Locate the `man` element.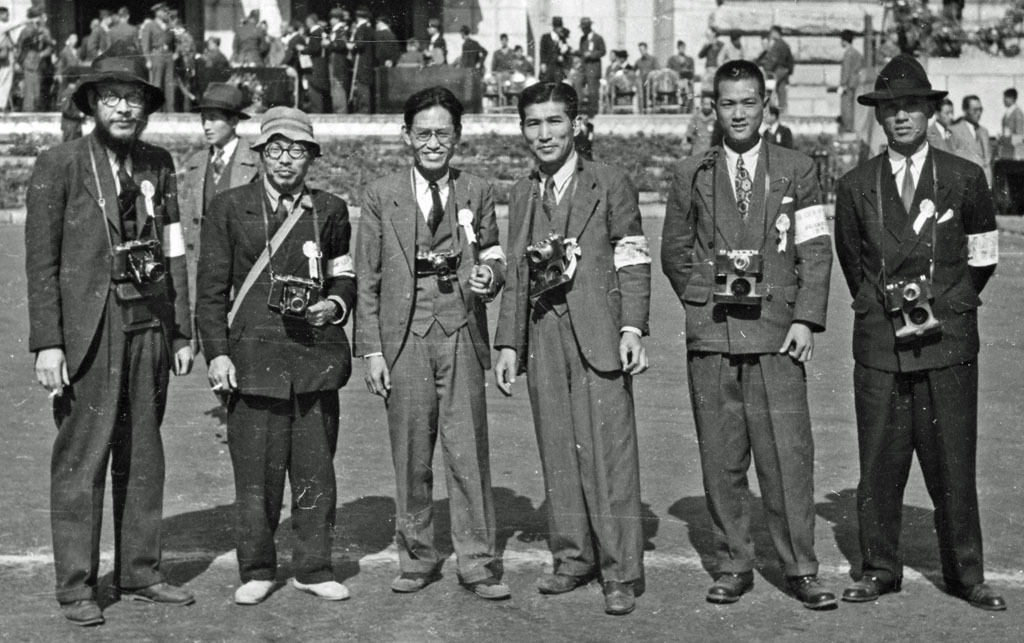
Element bbox: Rect(687, 93, 719, 152).
